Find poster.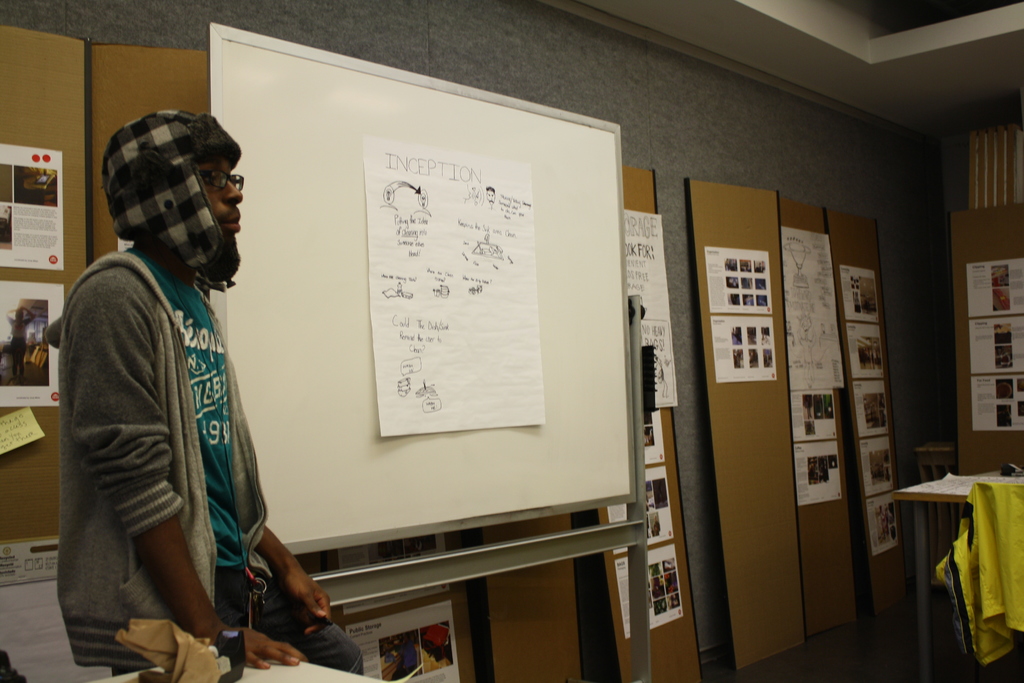
bbox(964, 258, 1023, 320).
